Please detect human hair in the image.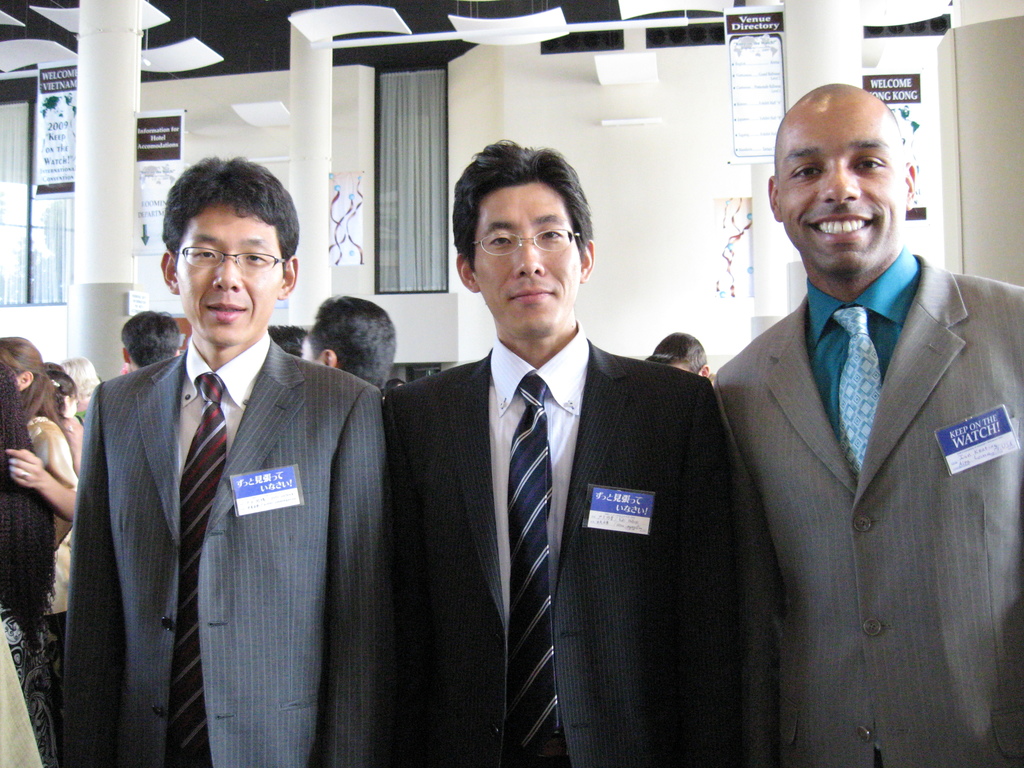
{"left": 445, "top": 140, "right": 600, "bottom": 305}.
